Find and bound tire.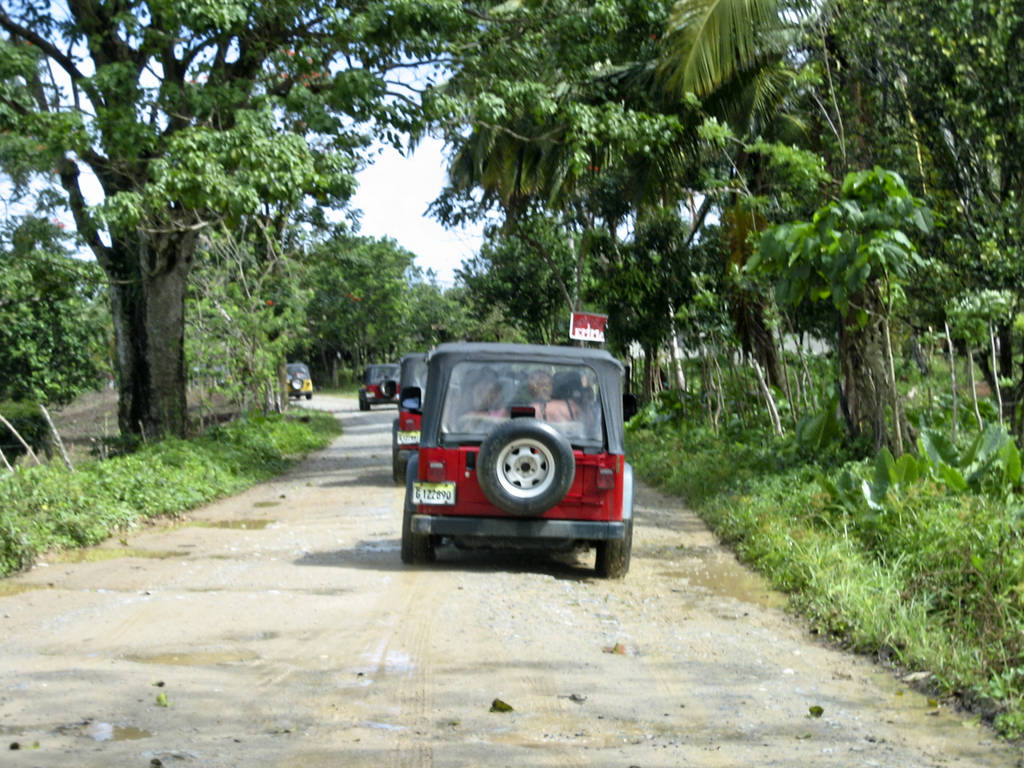
Bound: <box>476,416,573,514</box>.
